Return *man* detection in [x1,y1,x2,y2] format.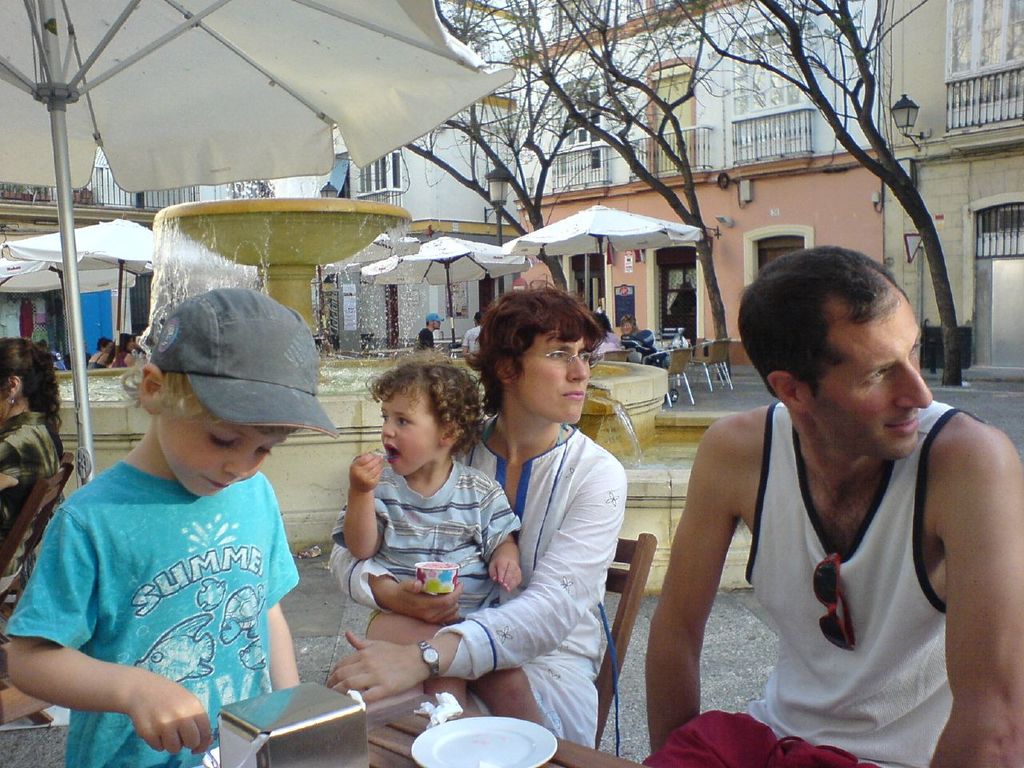
[458,312,480,357].
